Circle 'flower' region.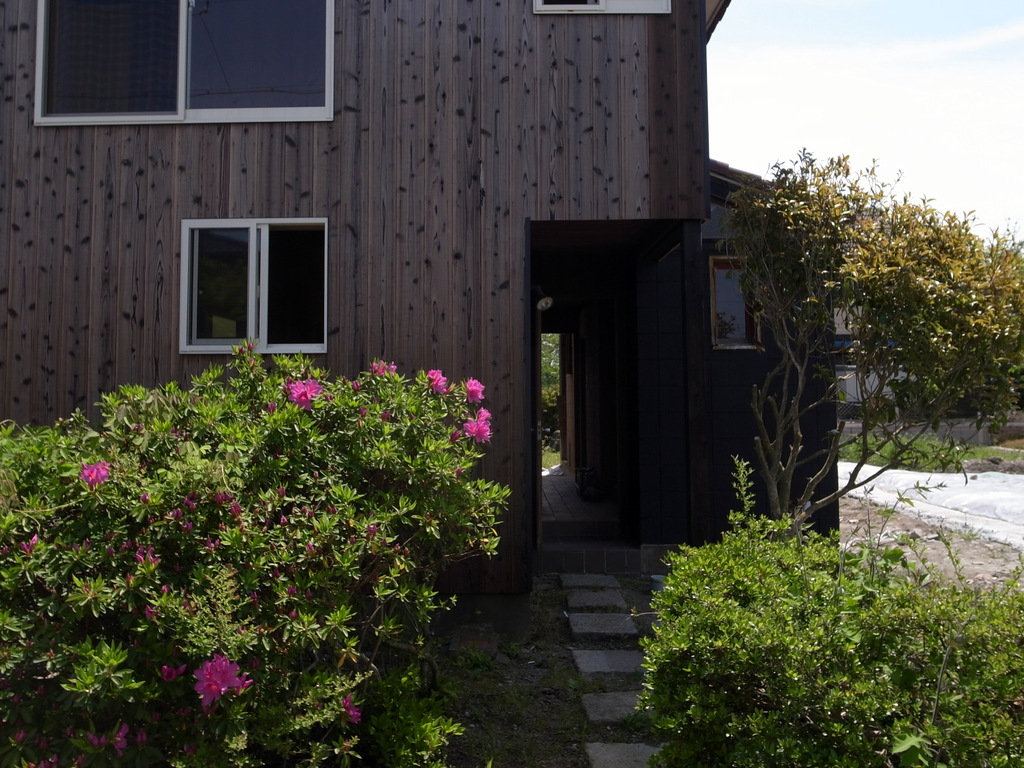
Region: [x1=191, y1=646, x2=244, y2=703].
